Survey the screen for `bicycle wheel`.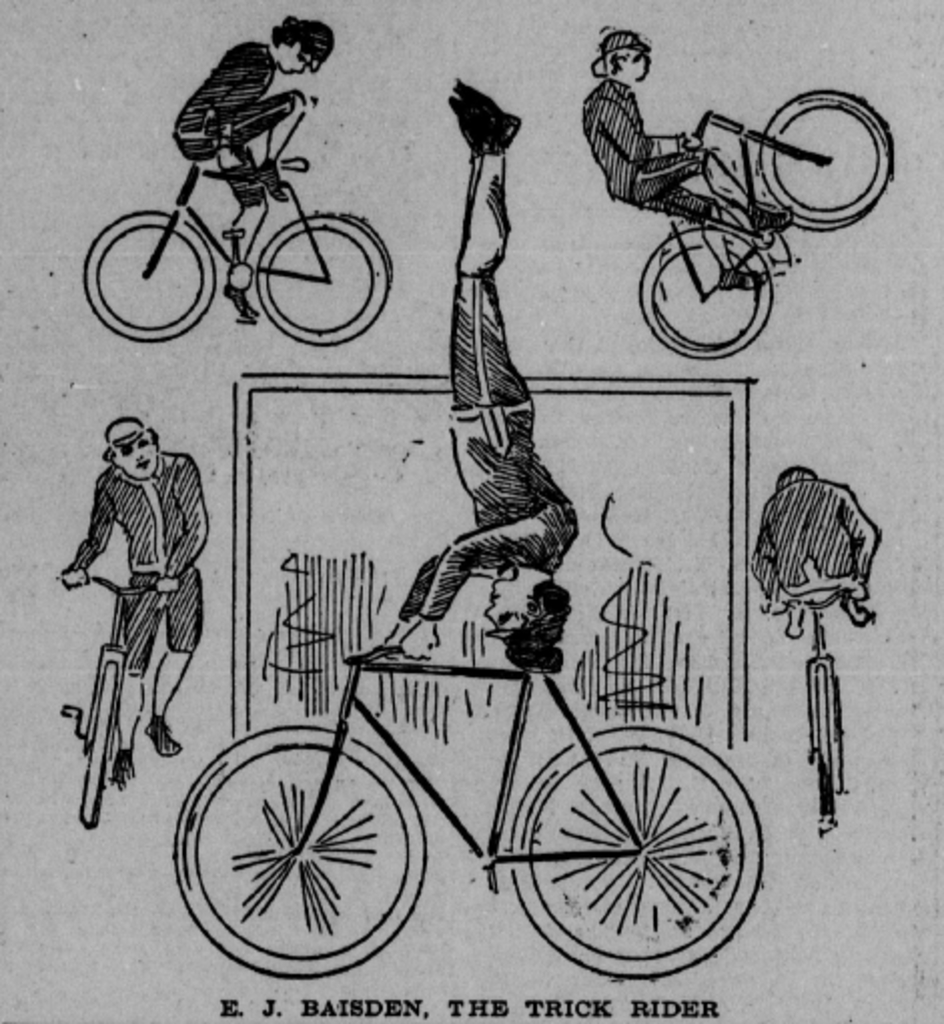
Survey found: 641:226:772:357.
